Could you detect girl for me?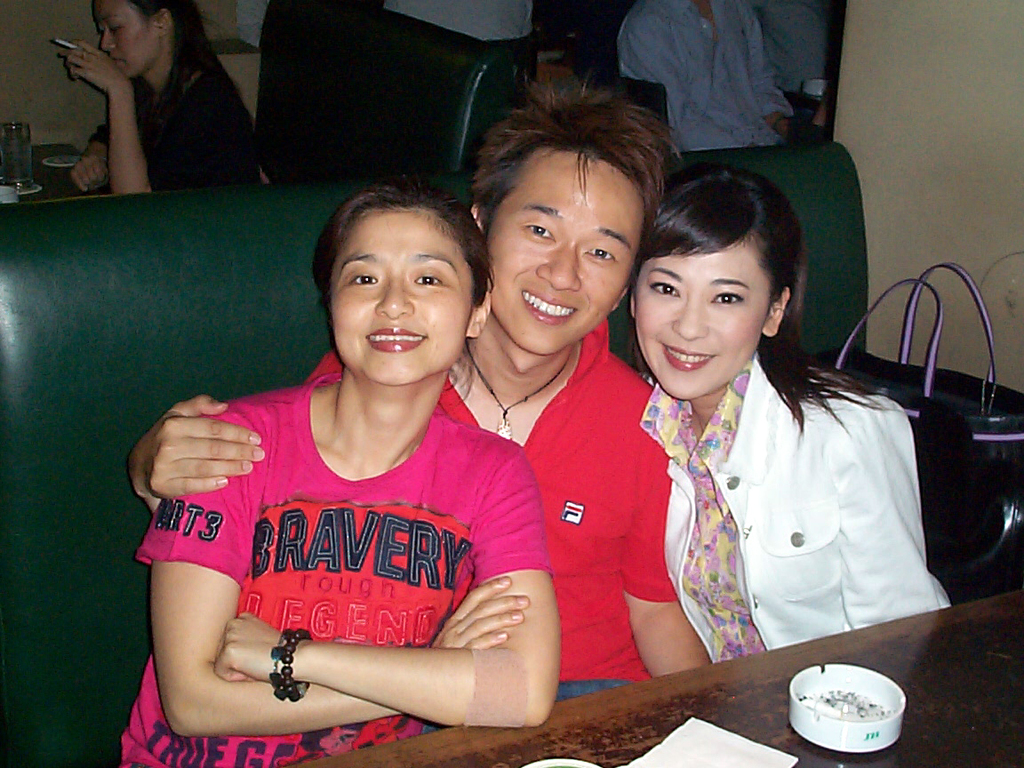
Detection result: crop(56, 0, 252, 188).
